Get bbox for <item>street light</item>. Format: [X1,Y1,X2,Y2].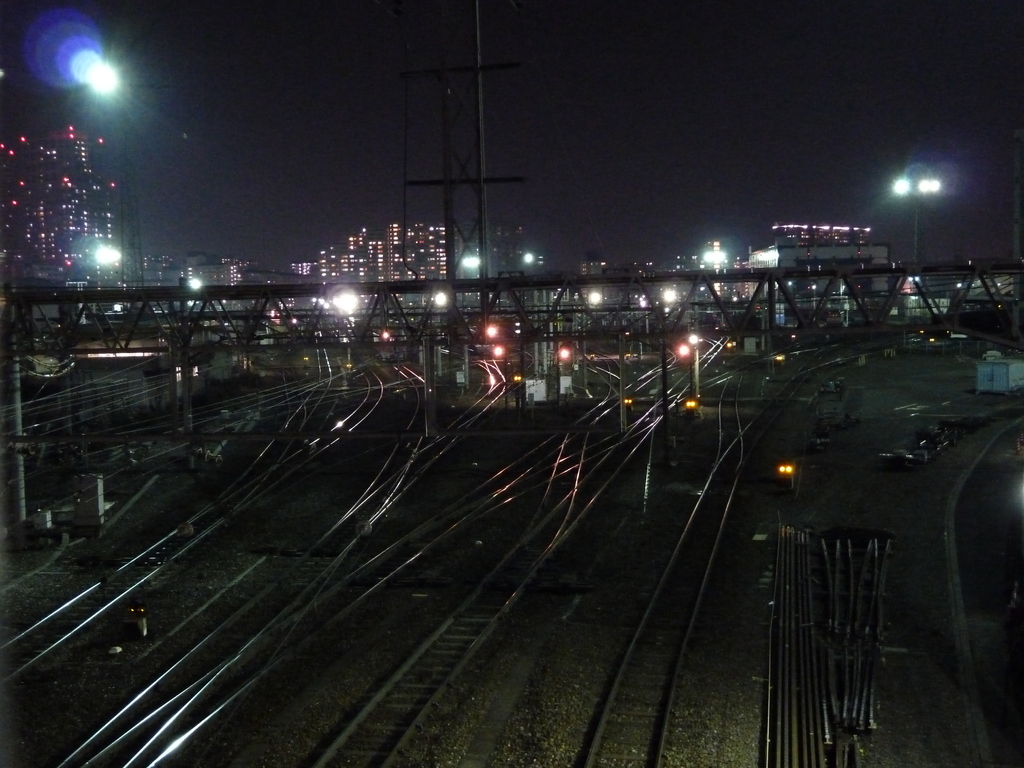
[890,165,943,275].
